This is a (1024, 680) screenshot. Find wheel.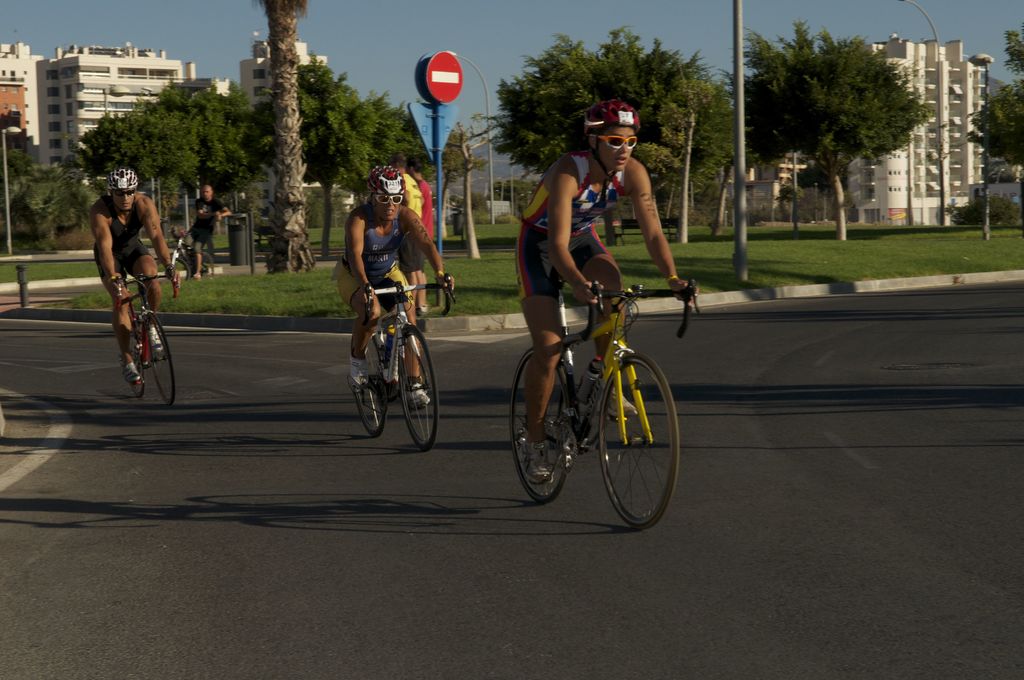
Bounding box: bbox=[129, 339, 144, 392].
